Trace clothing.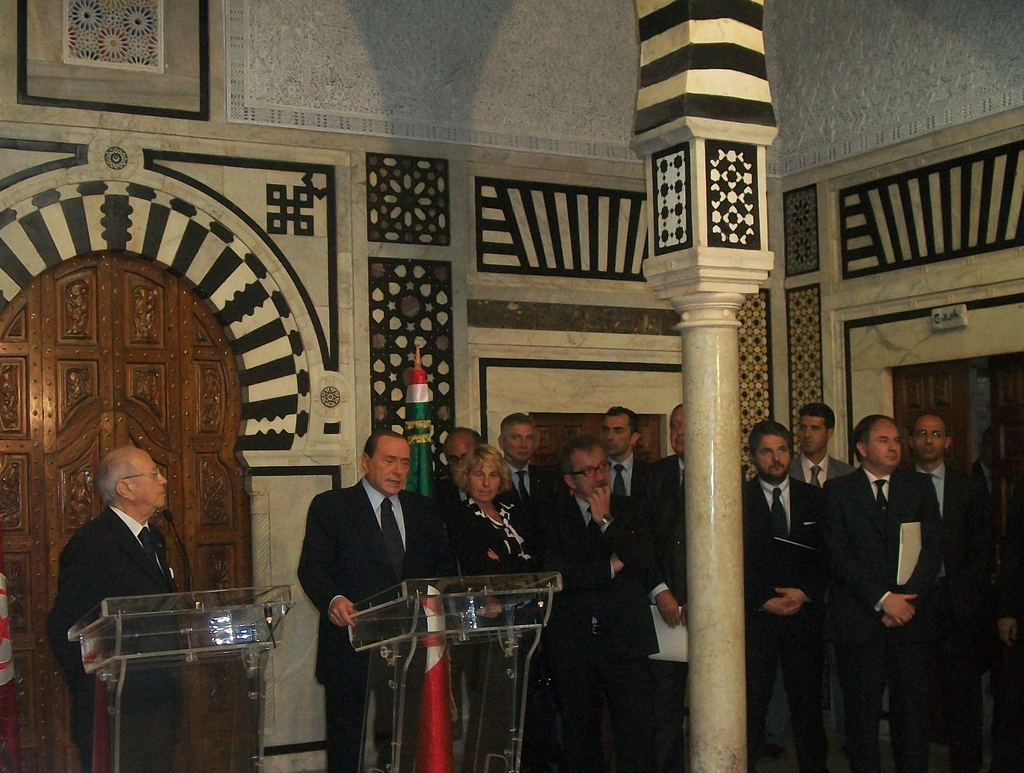
Traced to <box>449,488,545,772</box>.
